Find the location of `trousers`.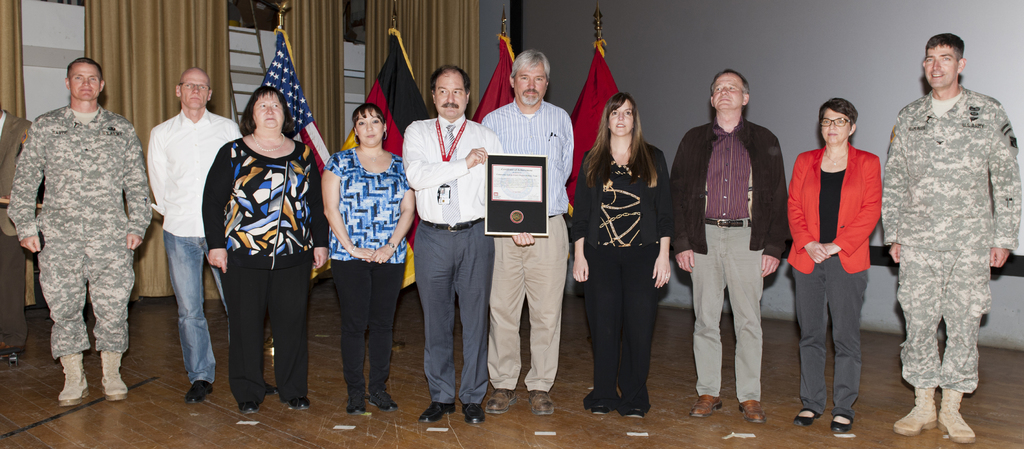
Location: bbox=[486, 209, 572, 394].
